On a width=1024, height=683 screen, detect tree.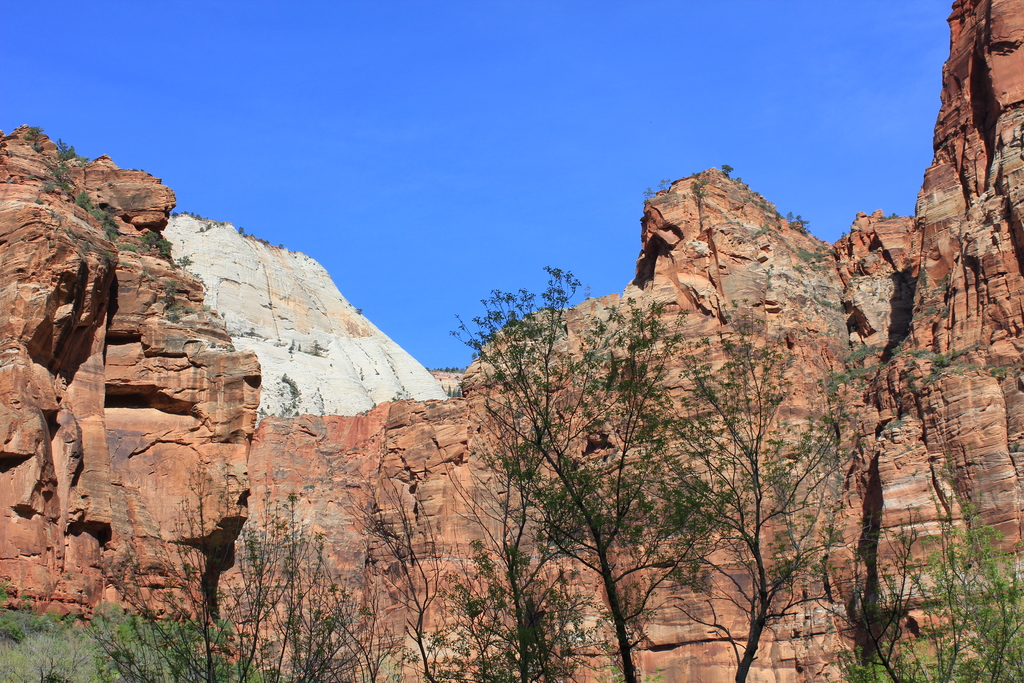
Rect(239, 488, 400, 682).
